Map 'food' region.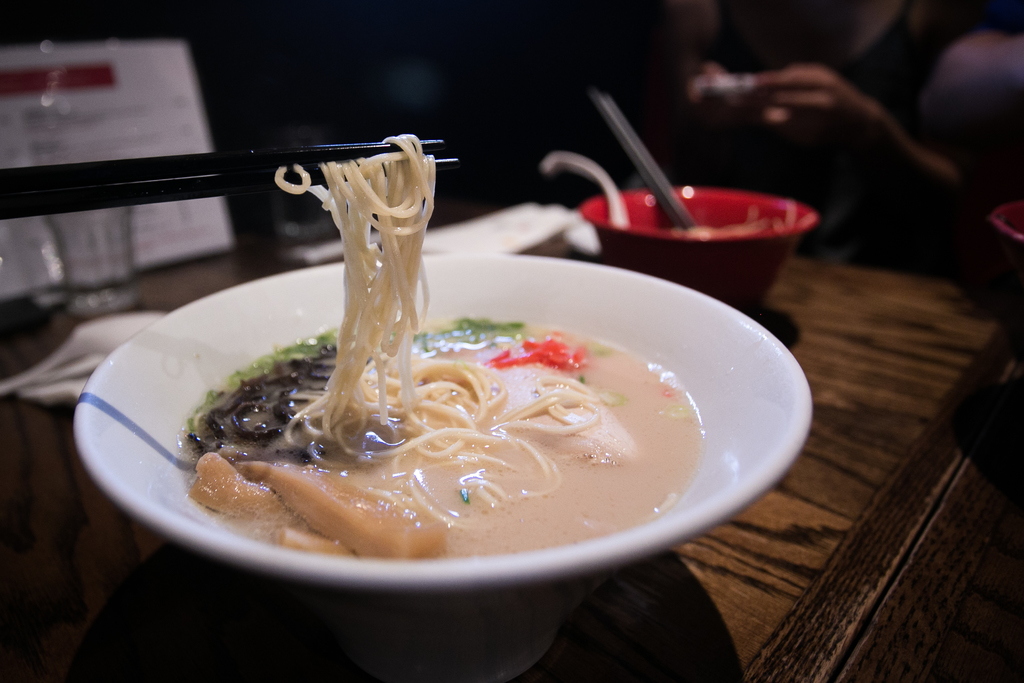
Mapped to Rect(190, 248, 630, 582).
